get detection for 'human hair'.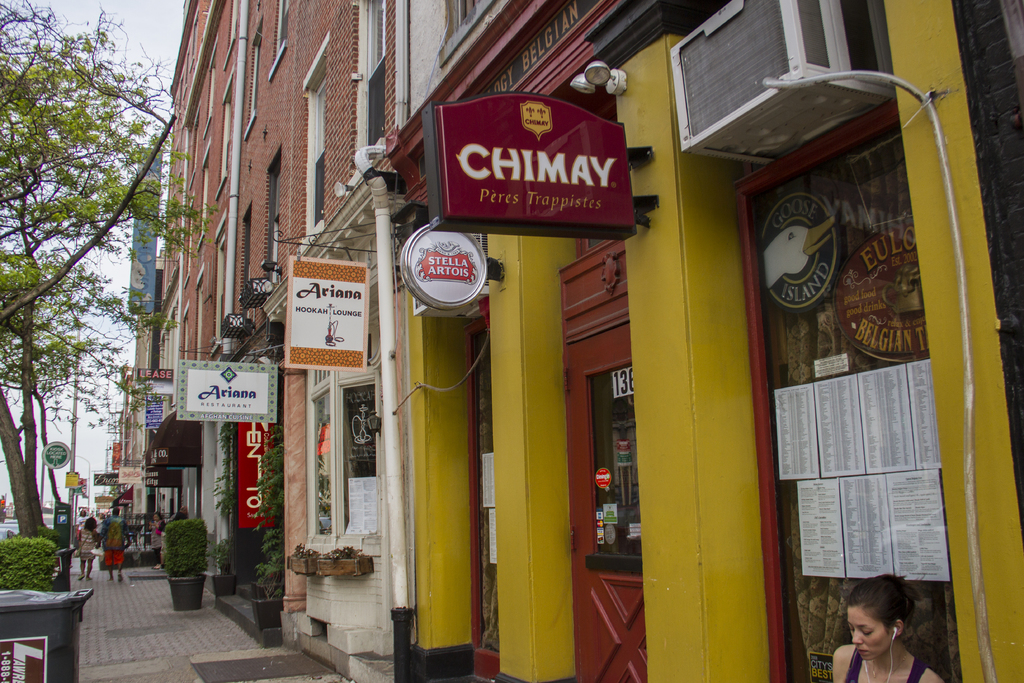
Detection: 844,570,929,637.
